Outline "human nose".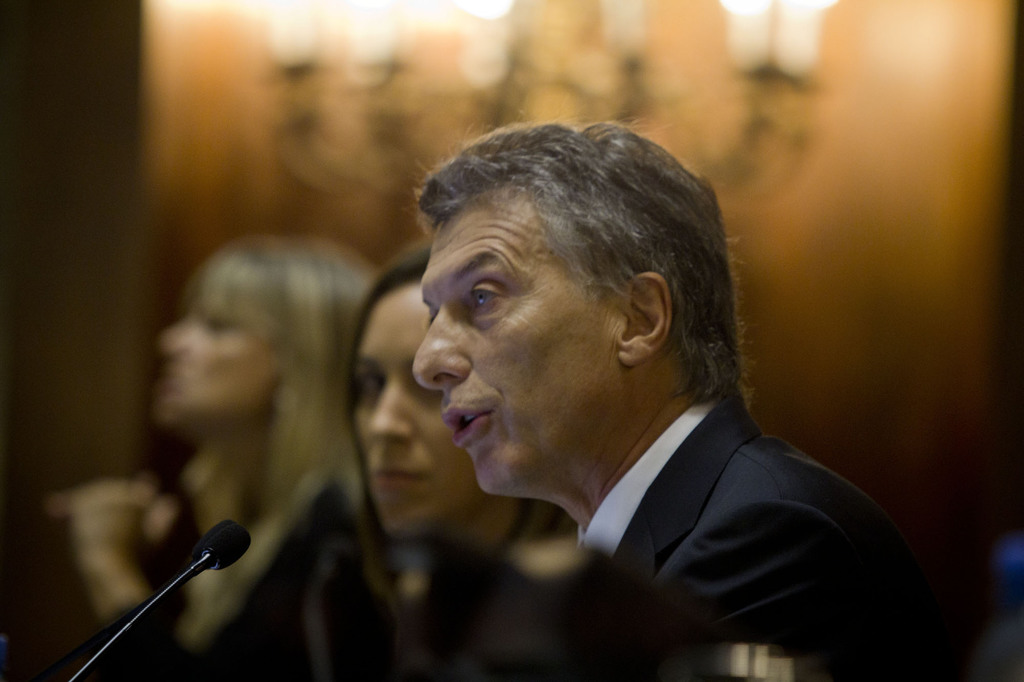
Outline: bbox=[371, 370, 414, 445].
